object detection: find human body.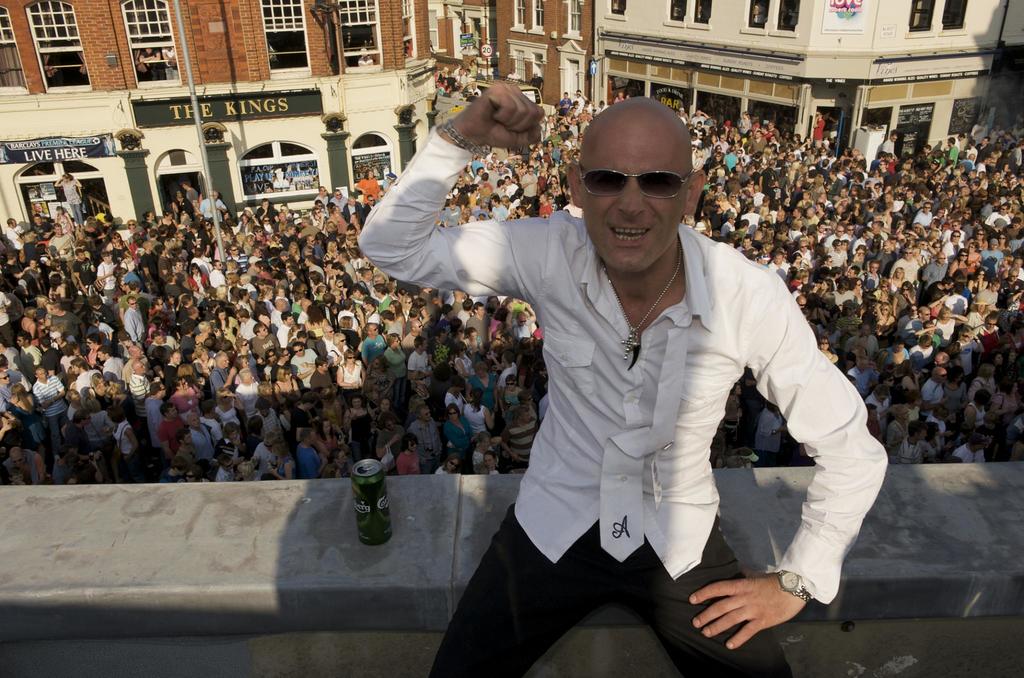
l=745, t=377, r=758, b=389.
